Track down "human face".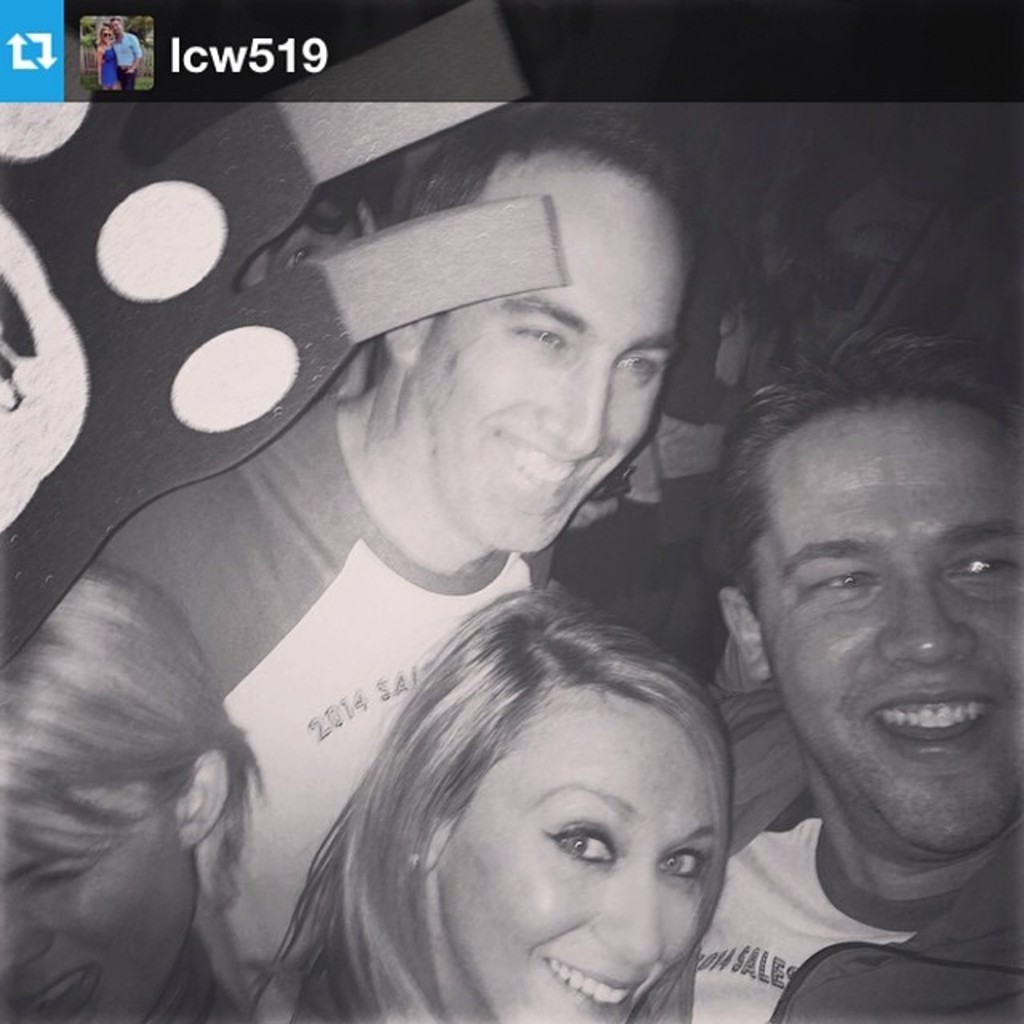
Tracked to rect(739, 392, 1022, 853).
